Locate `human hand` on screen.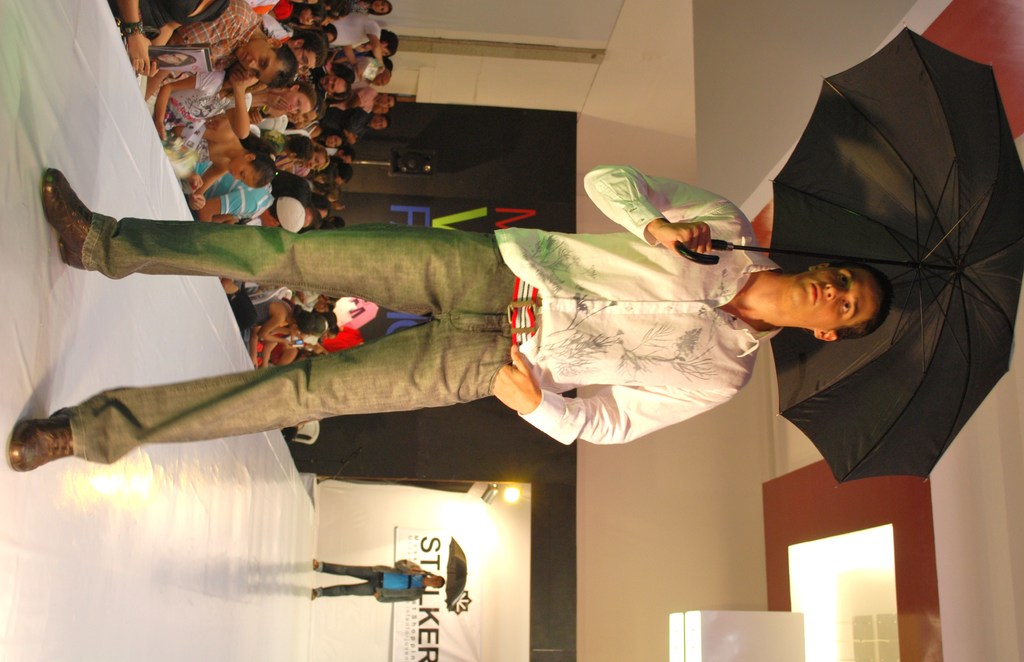
On screen at left=371, top=589, right=380, bottom=602.
